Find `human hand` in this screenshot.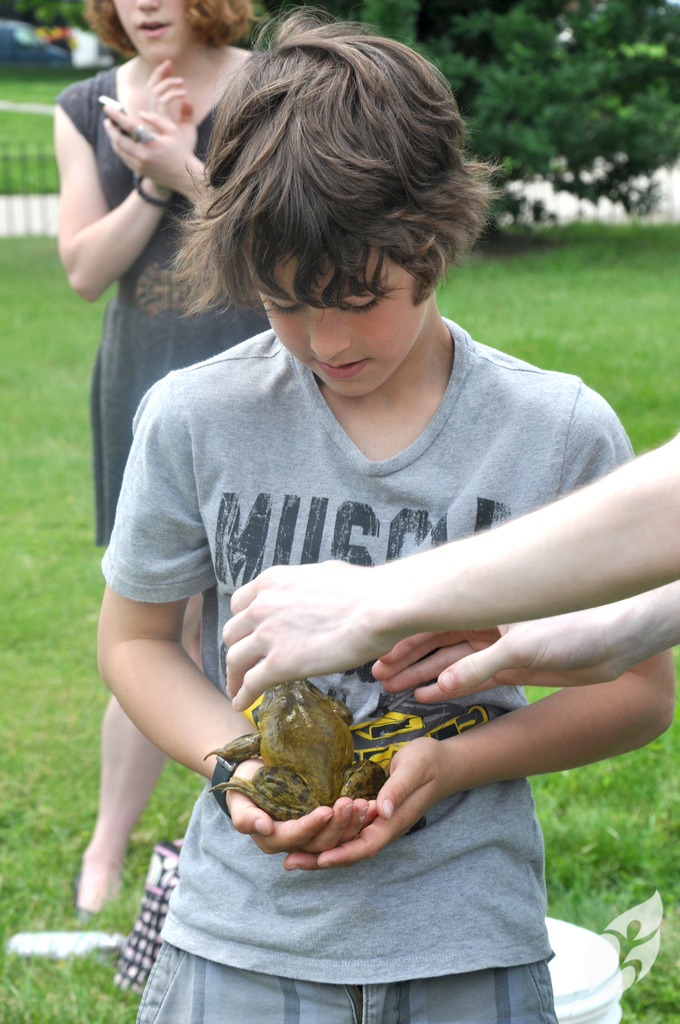
The bounding box for `human hand` is x1=142, y1=55, x2=195, y2=148.
